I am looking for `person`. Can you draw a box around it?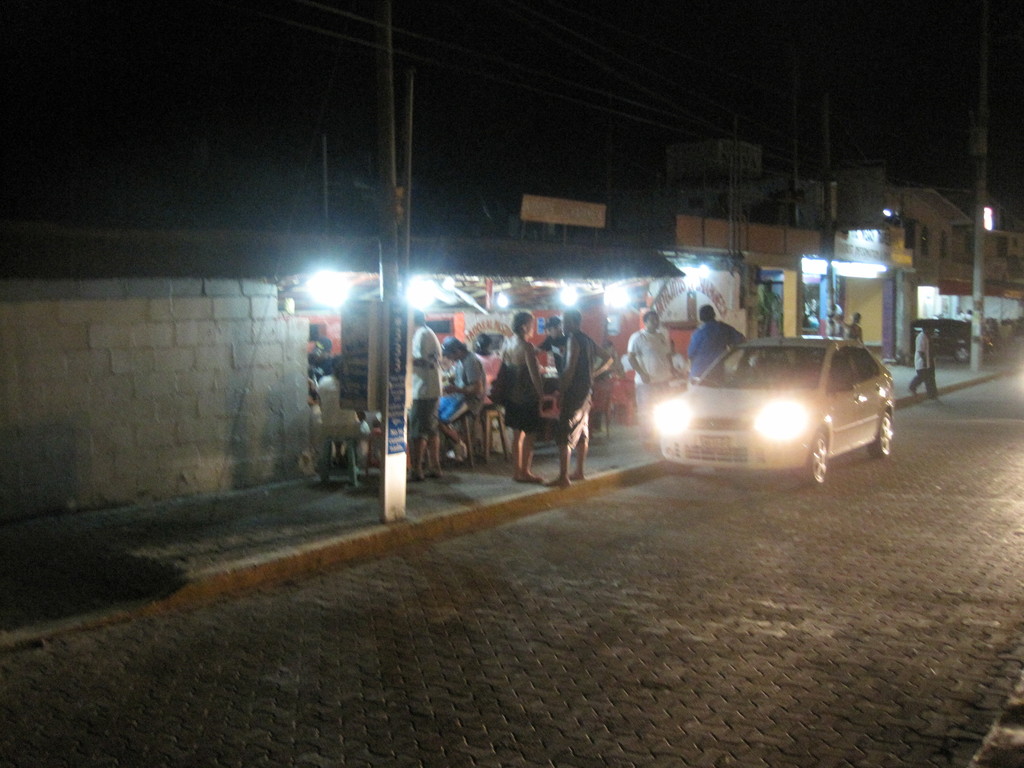
Sure, the bounding box is BBox(543, 303, 614, 487).
